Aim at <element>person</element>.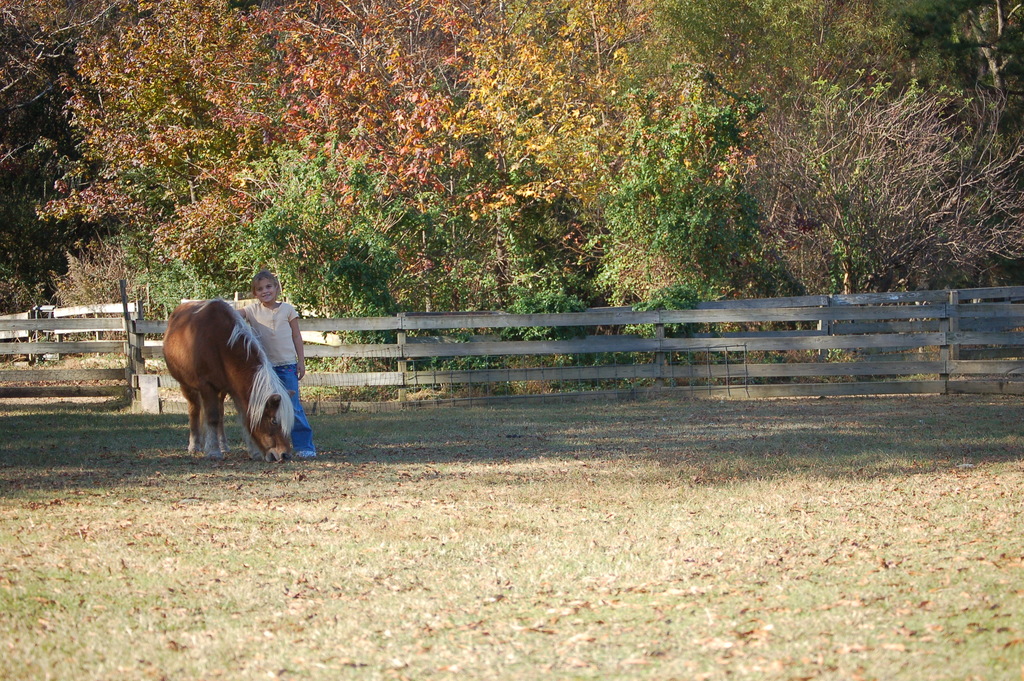
Aimed at region(233, 273, 316, 458).
